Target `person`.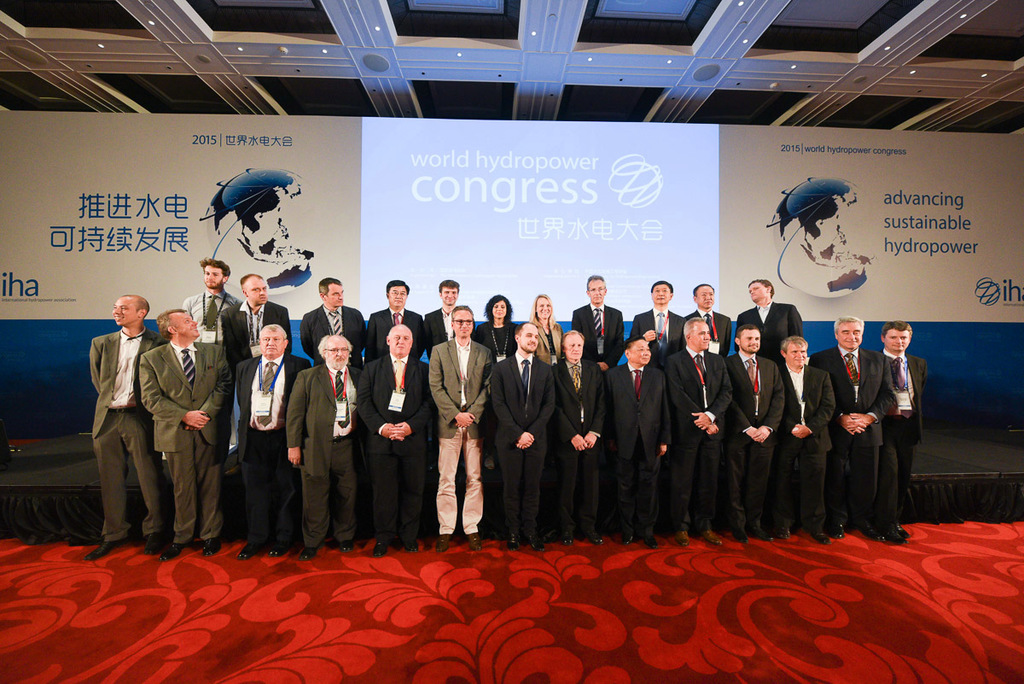
Target region: [137, 307, 233, 557].
